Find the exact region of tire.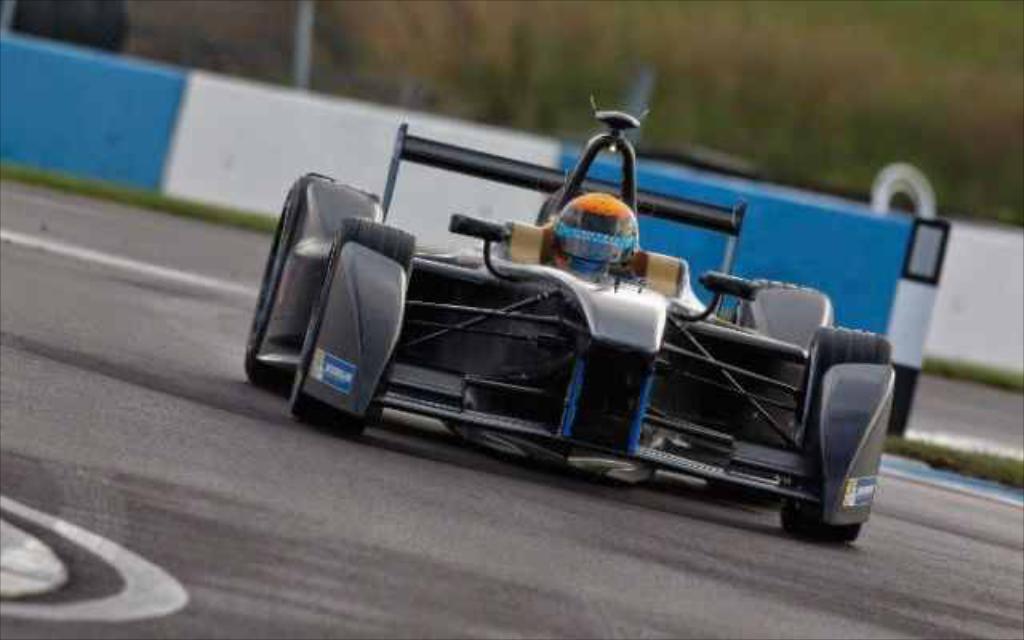
Exact region: box=[778, 325, 894, 539].
